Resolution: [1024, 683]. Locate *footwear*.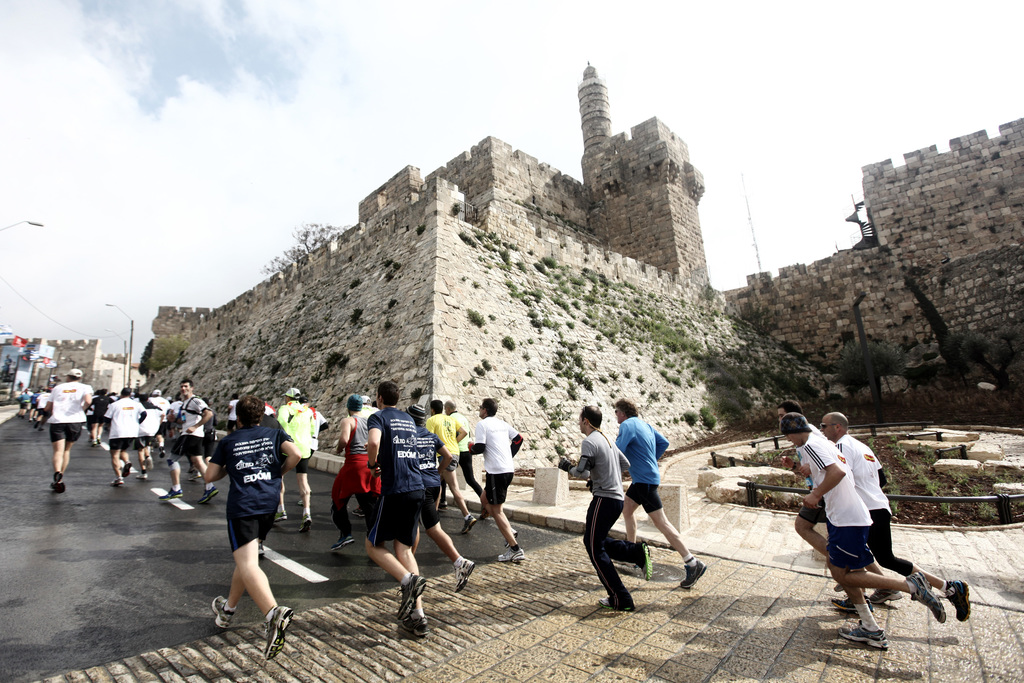
select_region(297, 512, 314, 533).
